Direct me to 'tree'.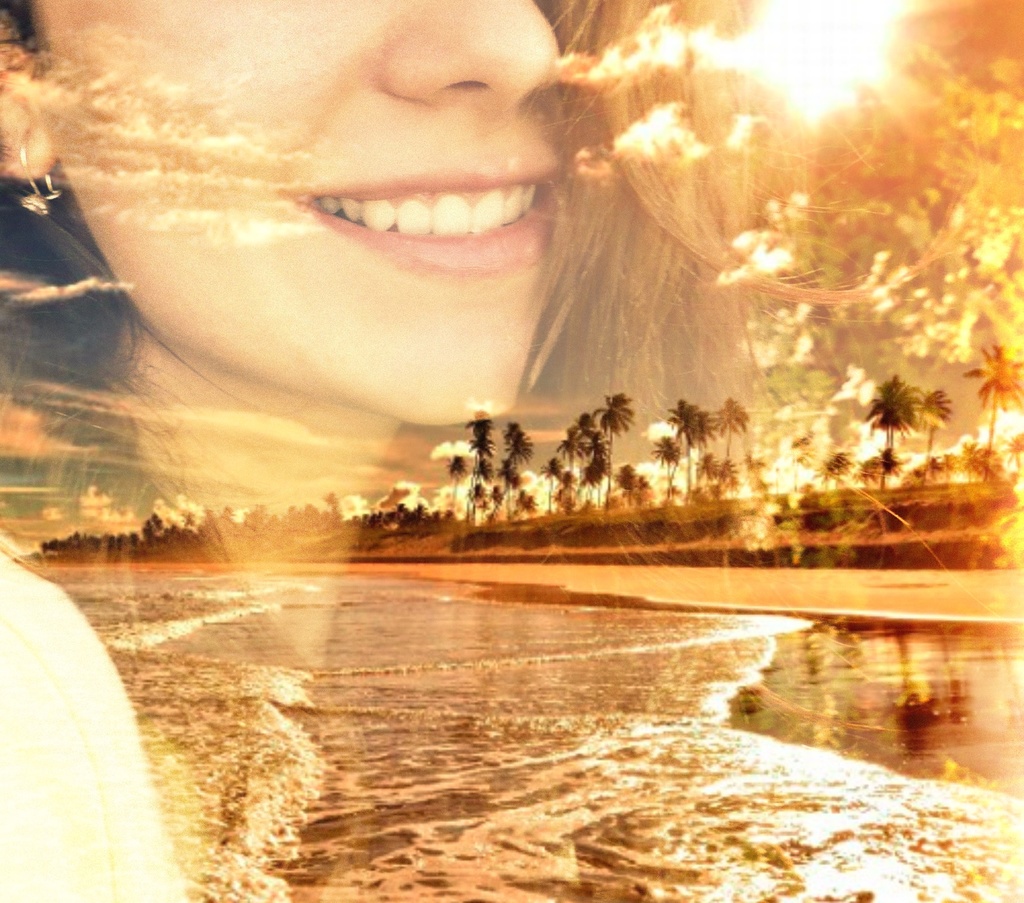
Direction: crop(986, 341, 1023, 484).
